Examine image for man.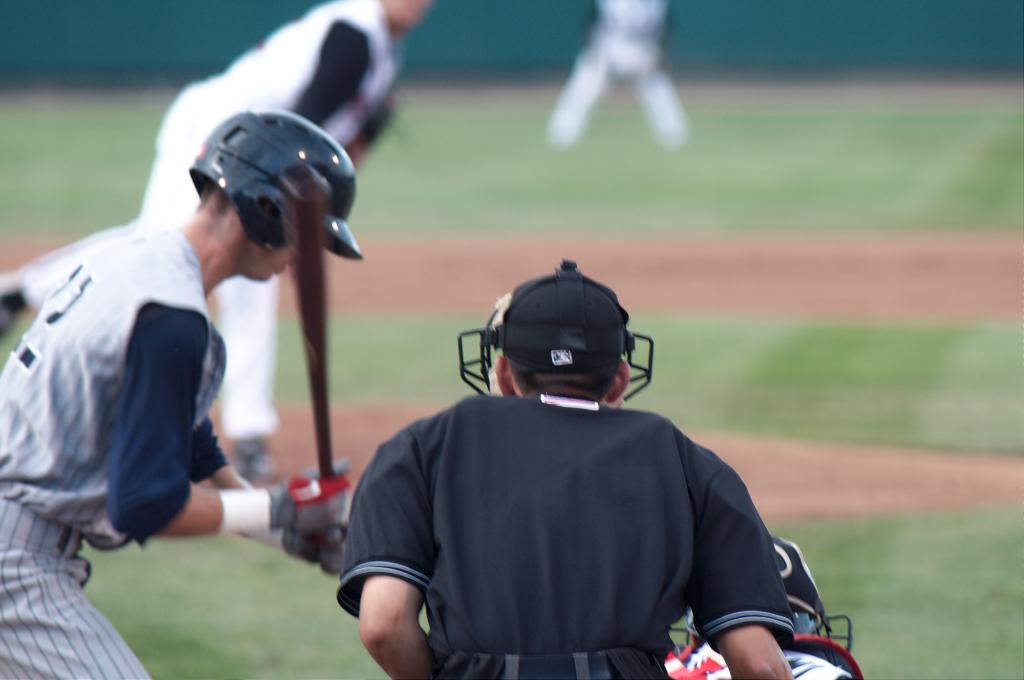
Examination result: locate(324, 273, 833, 666).
